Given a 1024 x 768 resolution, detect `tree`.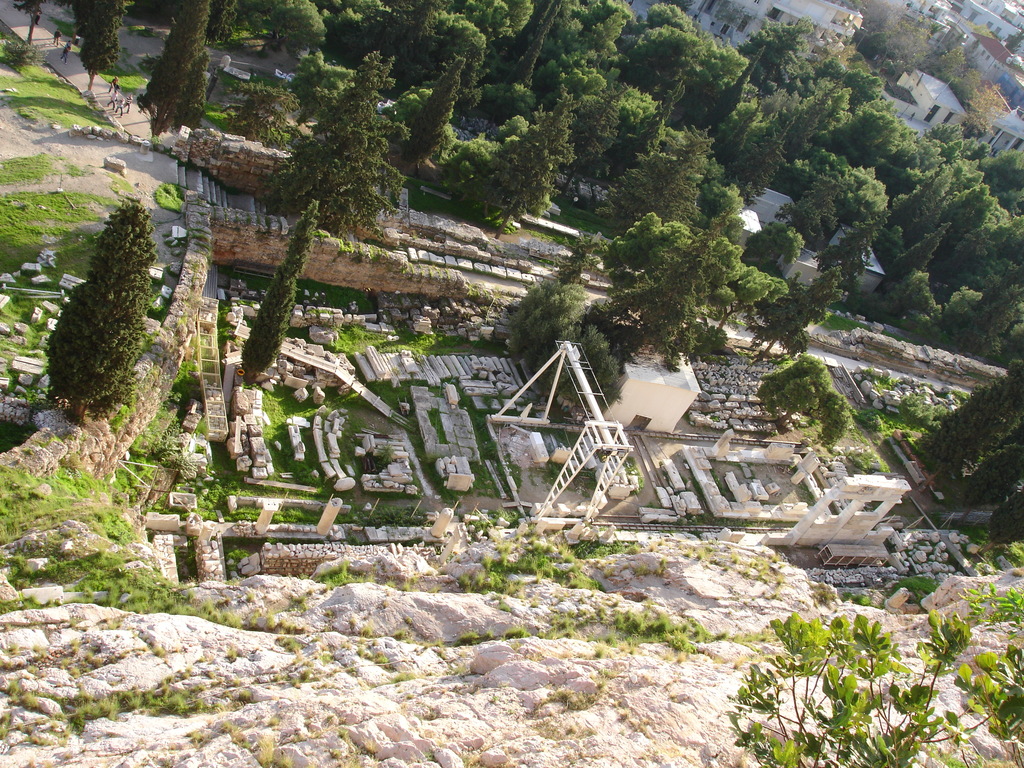
230,200,317,392.
